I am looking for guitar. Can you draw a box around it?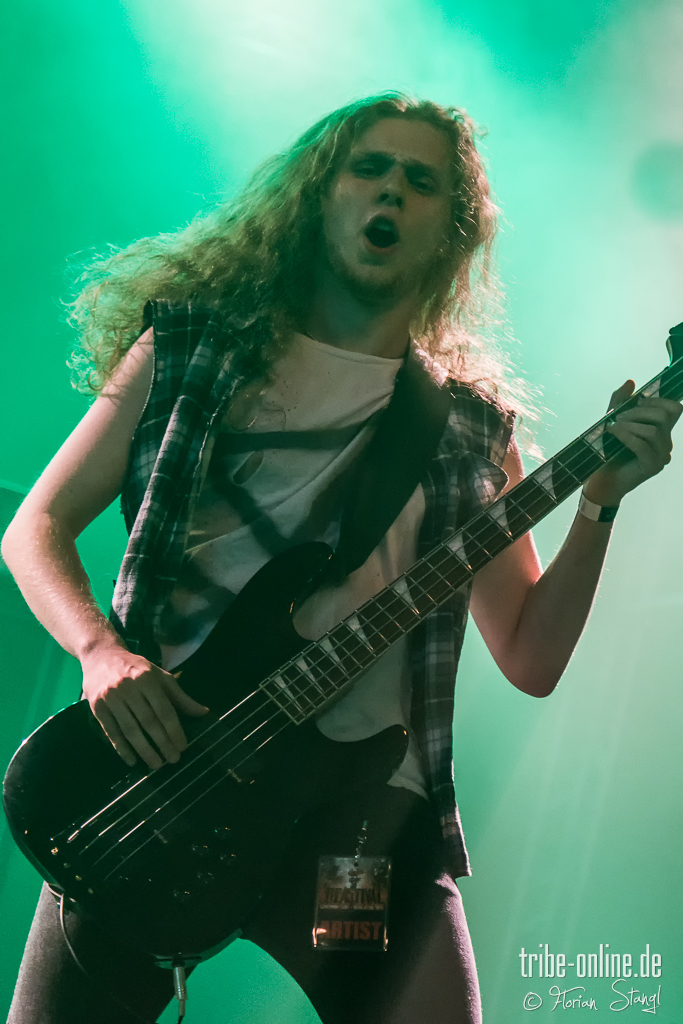
Sure, the bounding box is (left=29, top=369, right=660, bottom=982).
